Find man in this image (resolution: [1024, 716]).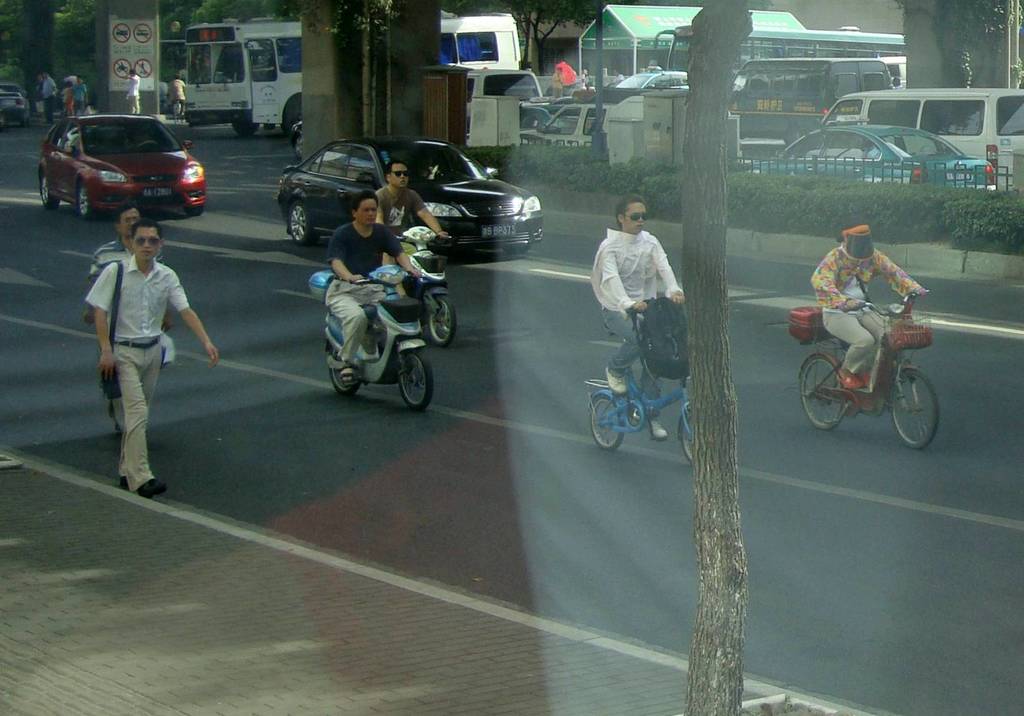
373, 151, 449, 268.
